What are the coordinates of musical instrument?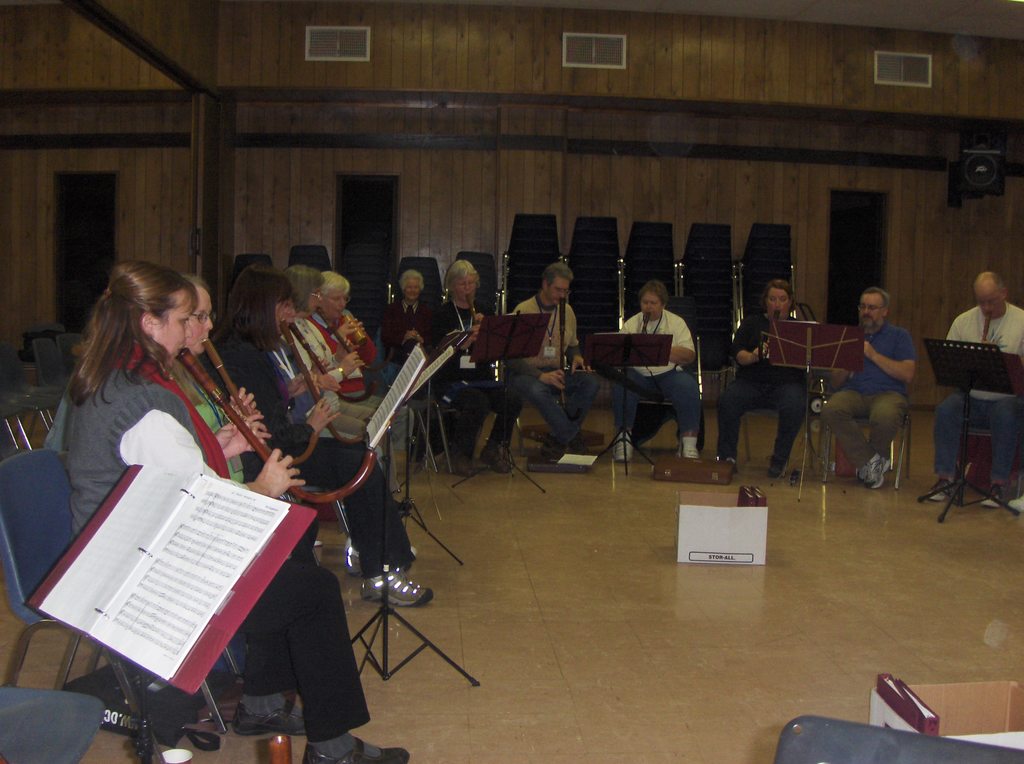
select_region(555, 299, 569, 408).
